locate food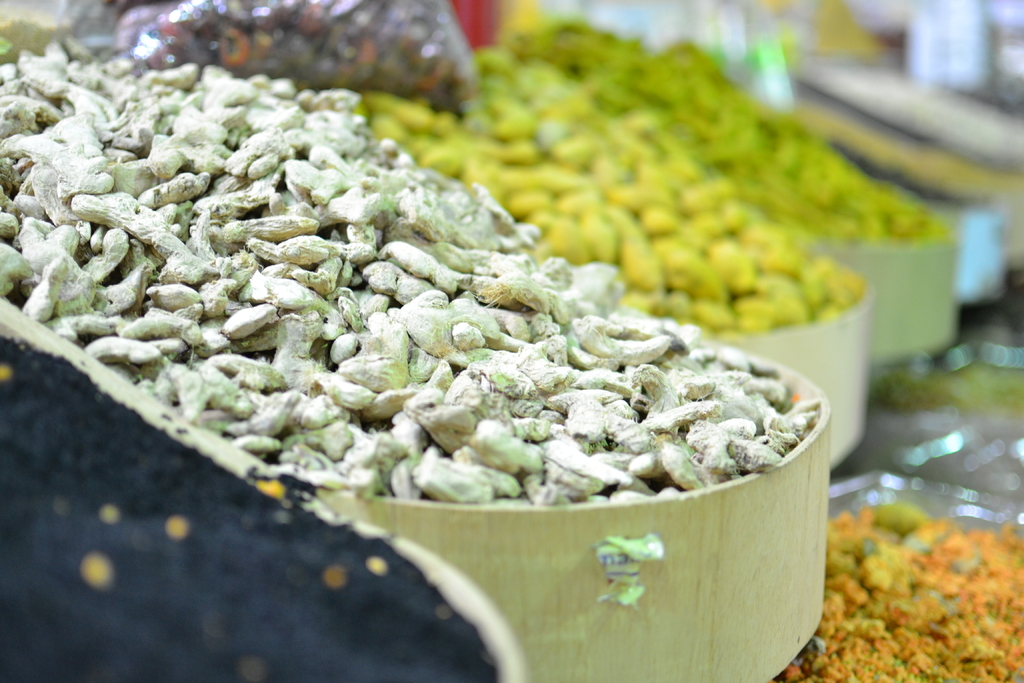
bbox=(767, 502, 1023, 682)
